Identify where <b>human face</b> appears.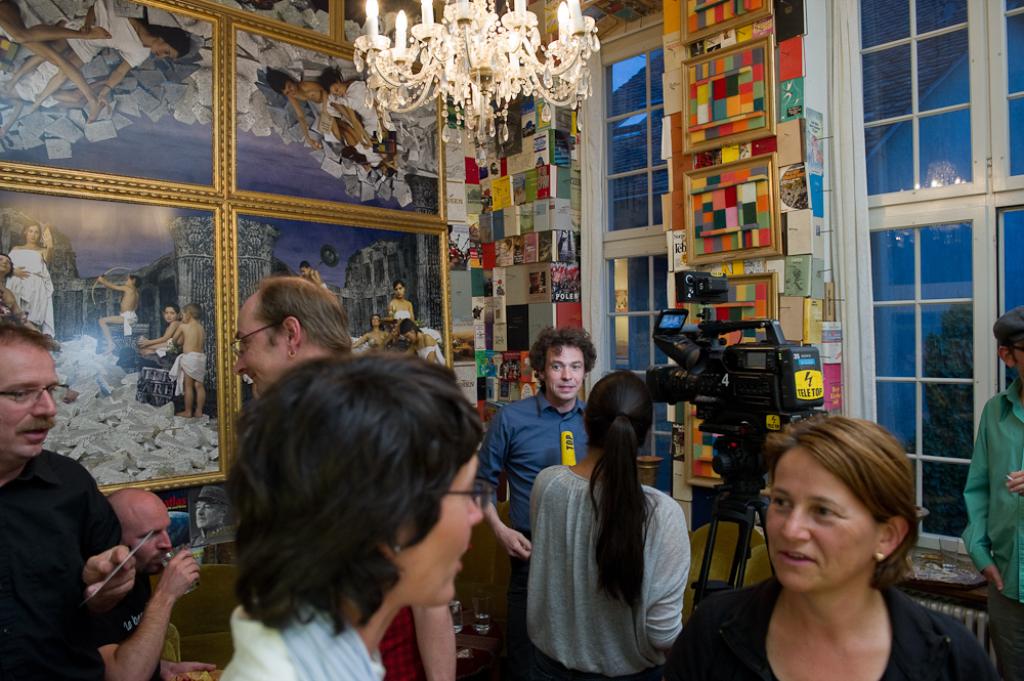
Appears at 395 284 407 302.
